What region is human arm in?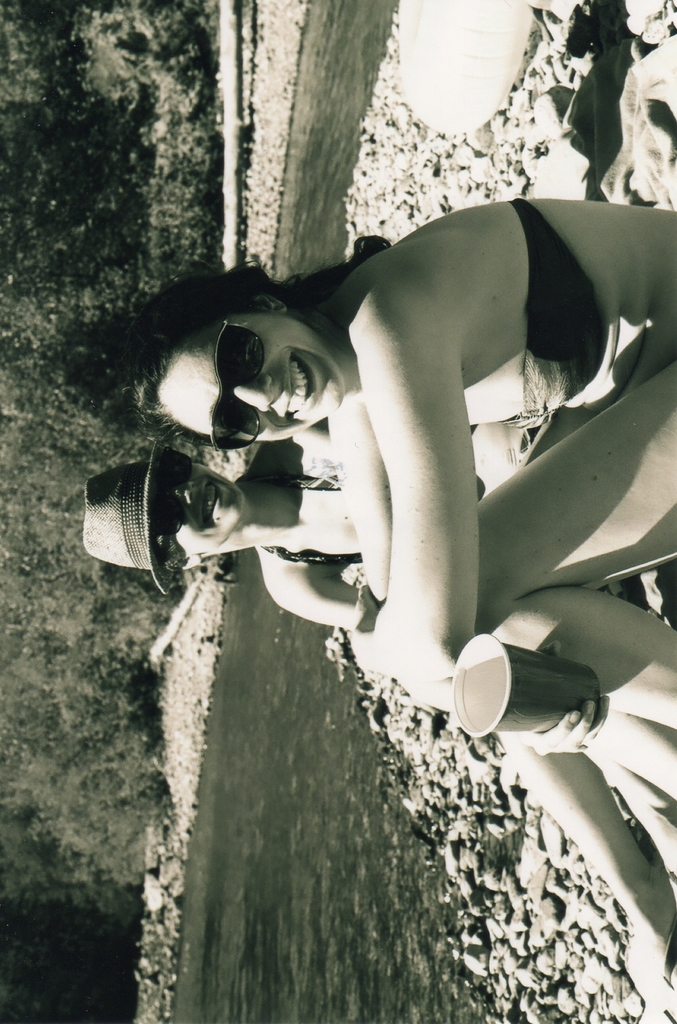
334:412:607:756.
